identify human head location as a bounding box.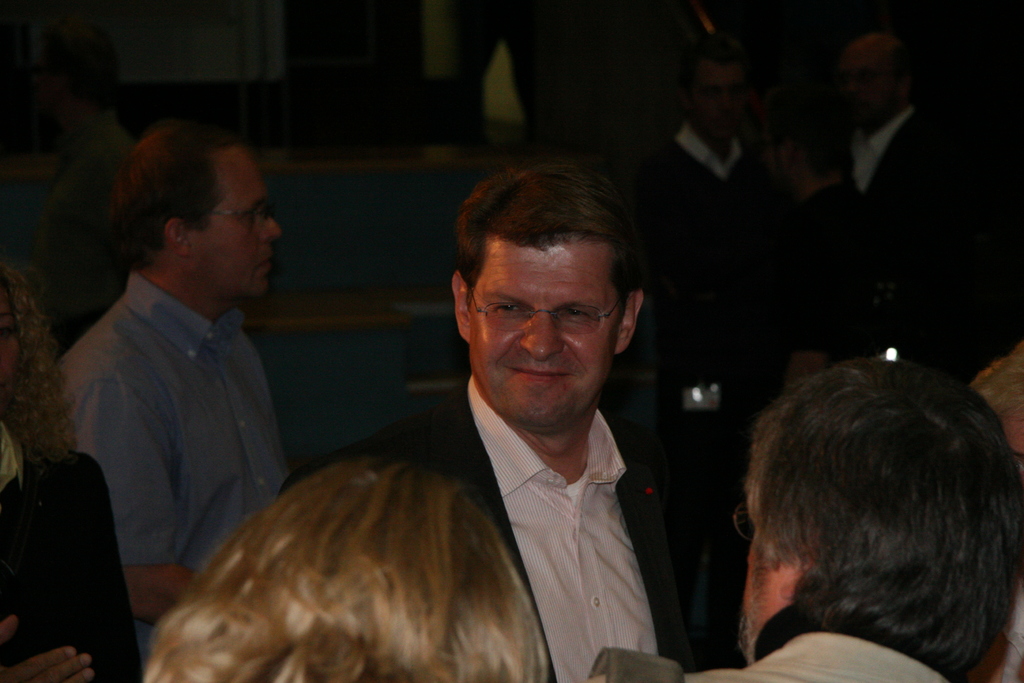
{"x1": 447, "y1": 163, "x2": 648, "y2": 436}.
